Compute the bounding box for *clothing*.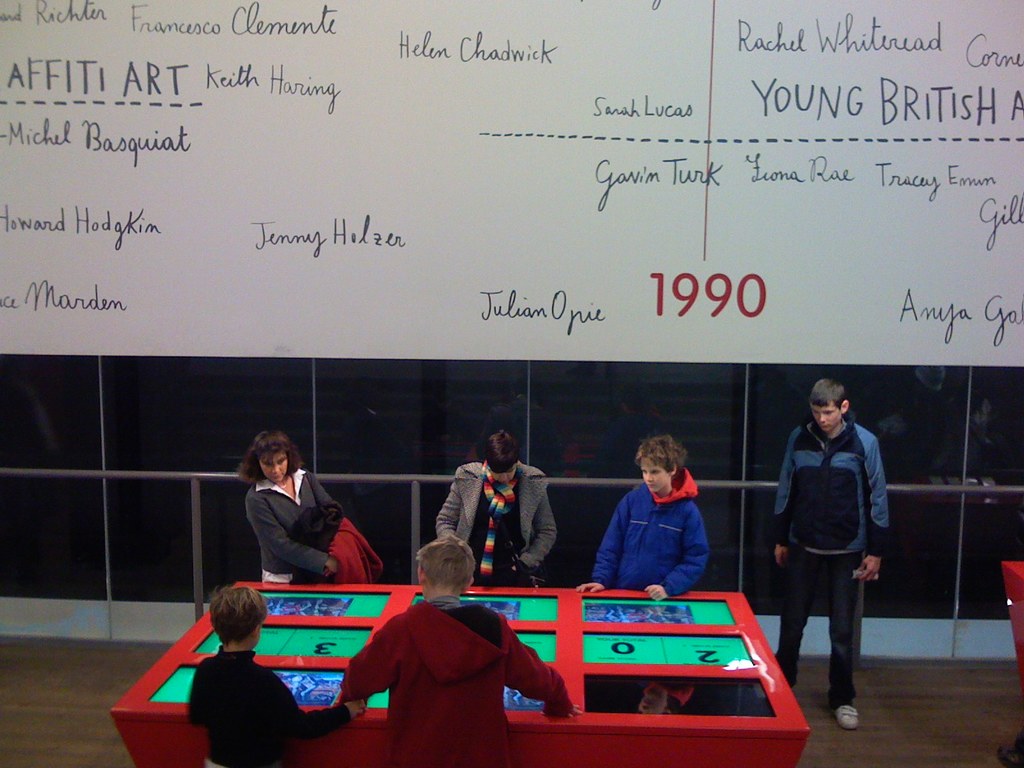
{"x1": 776, "y1": 410, "x2": 887, "y2": 716}.
